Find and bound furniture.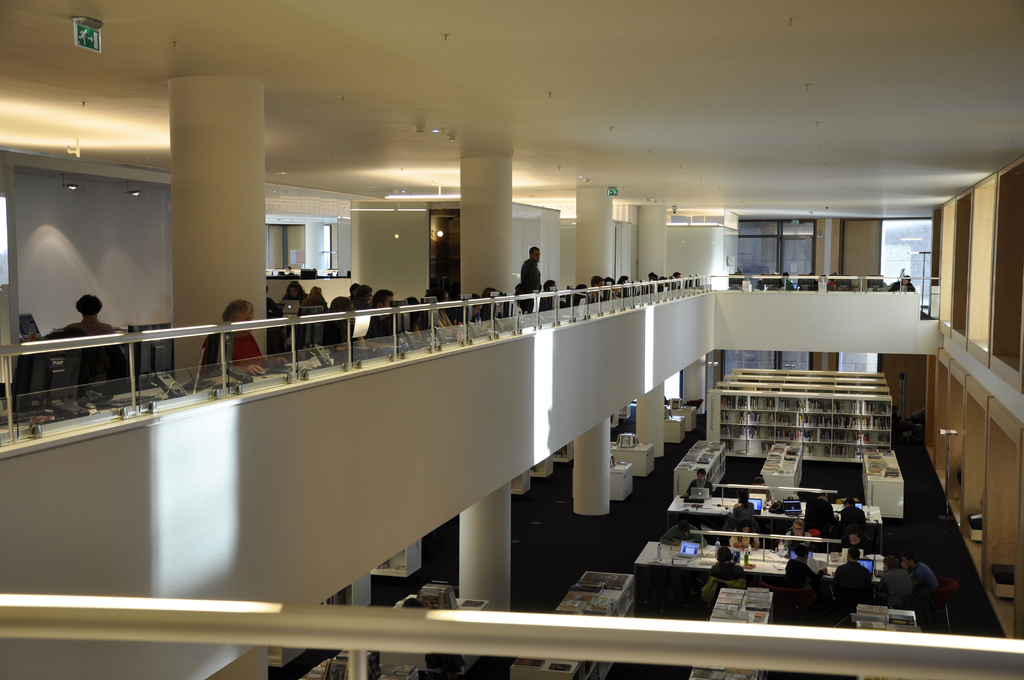
Bound: bbox(849, 601, 925, 679).
